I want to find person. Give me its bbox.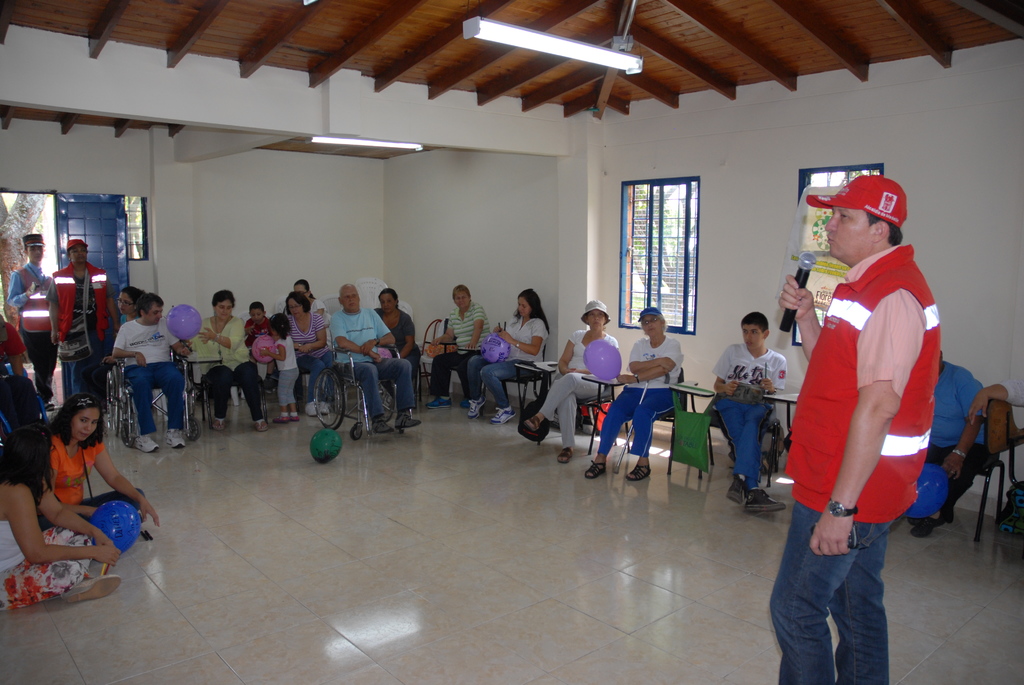
(x1=0, y1=413, x2=124, y2=611).
